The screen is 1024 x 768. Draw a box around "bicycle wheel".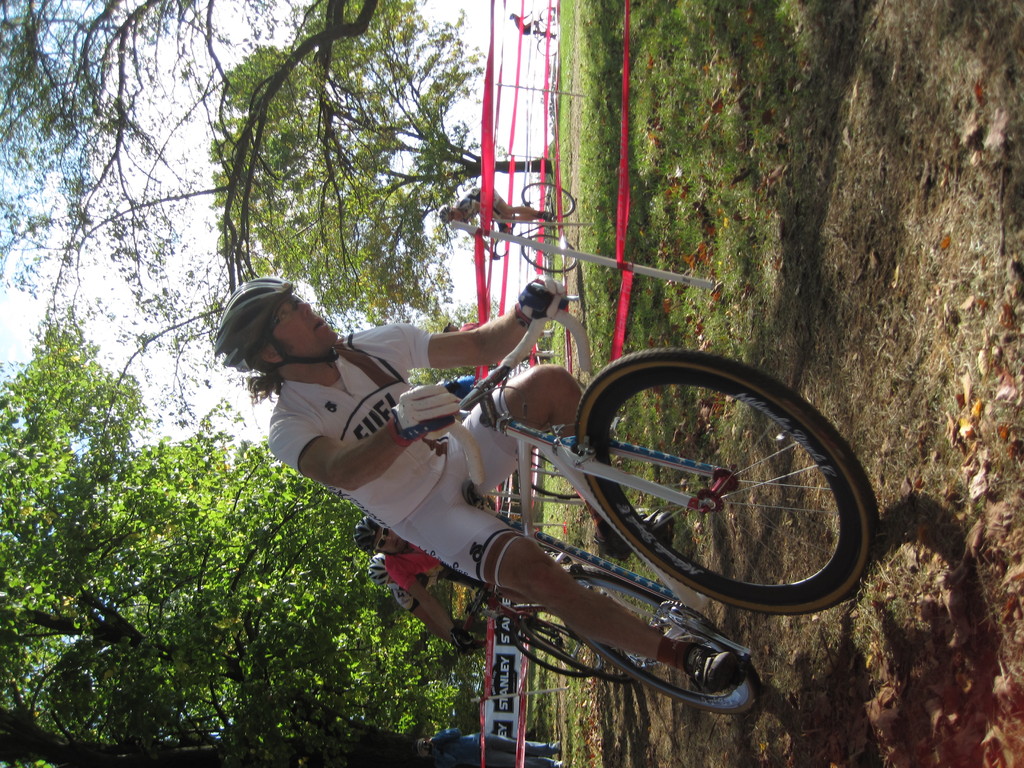
bbox(519, 234, 580, 278).
